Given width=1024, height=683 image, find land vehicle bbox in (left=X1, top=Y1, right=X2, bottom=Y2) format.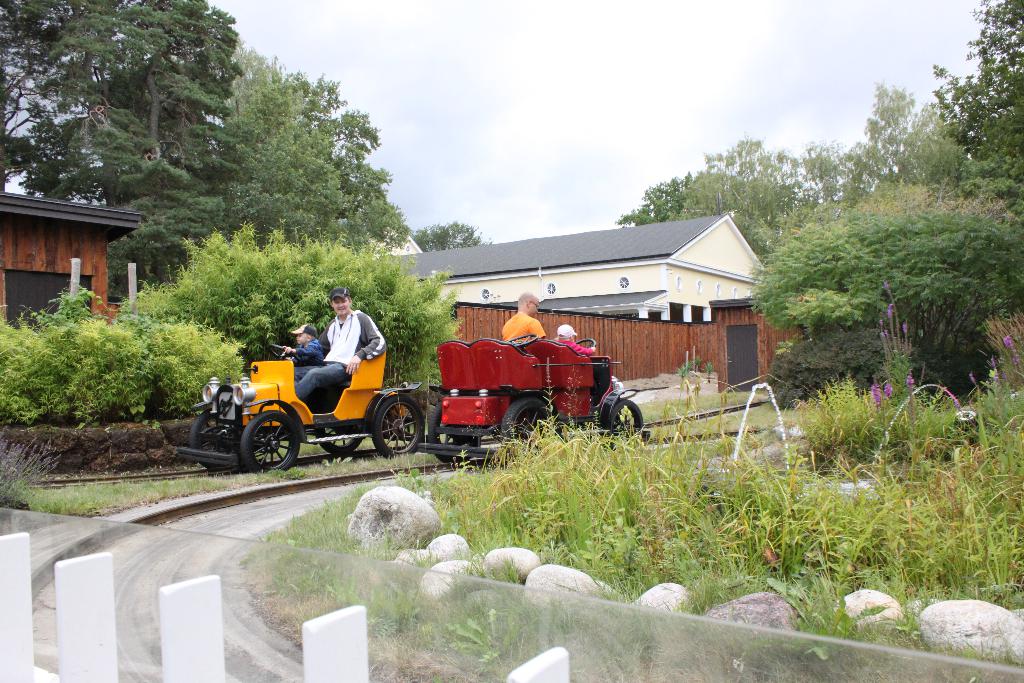
(left=177, top=355, right=426, bottom=468).
